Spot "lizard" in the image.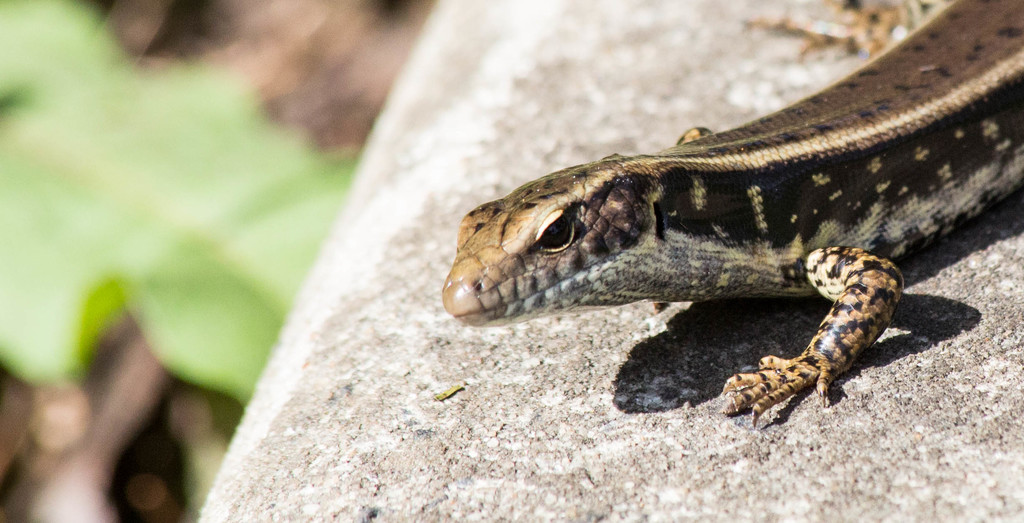
"lizard" found at rect(437, 36, 1023, 435).
